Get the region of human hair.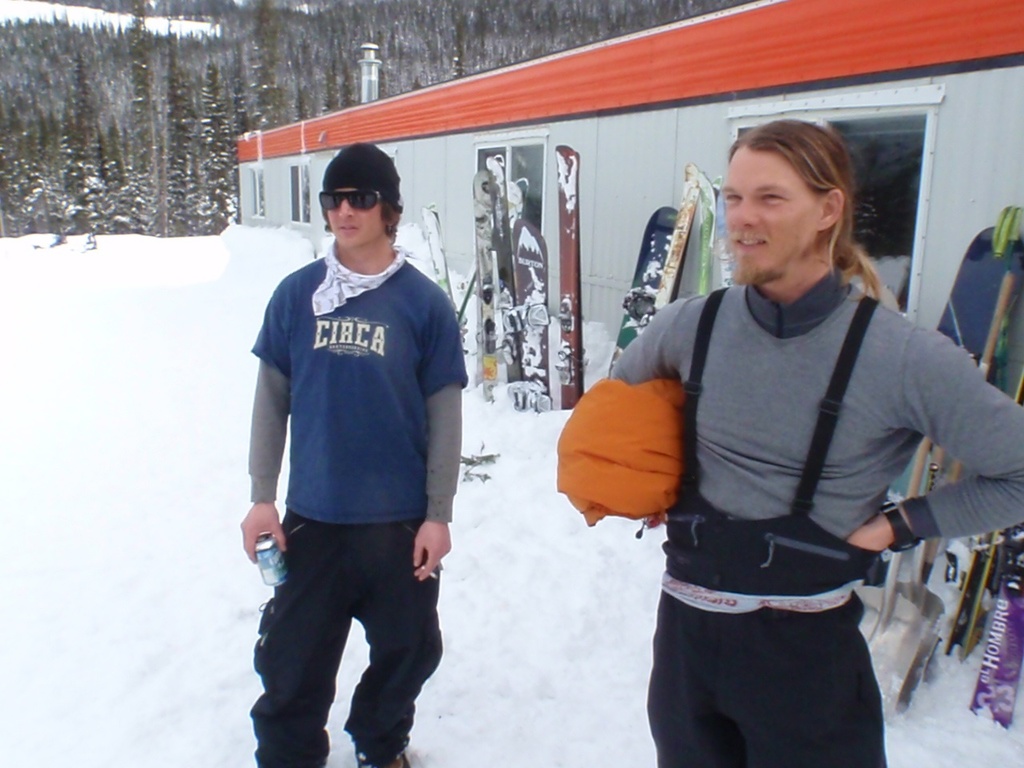
locate(714, 123, 850, 281).
